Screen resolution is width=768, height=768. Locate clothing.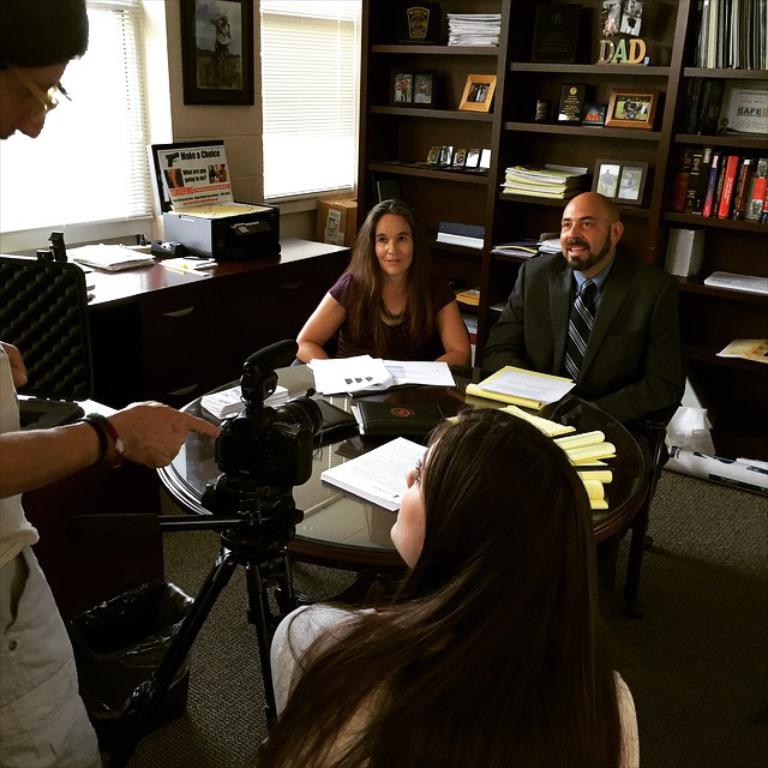
484/208/702/446.
